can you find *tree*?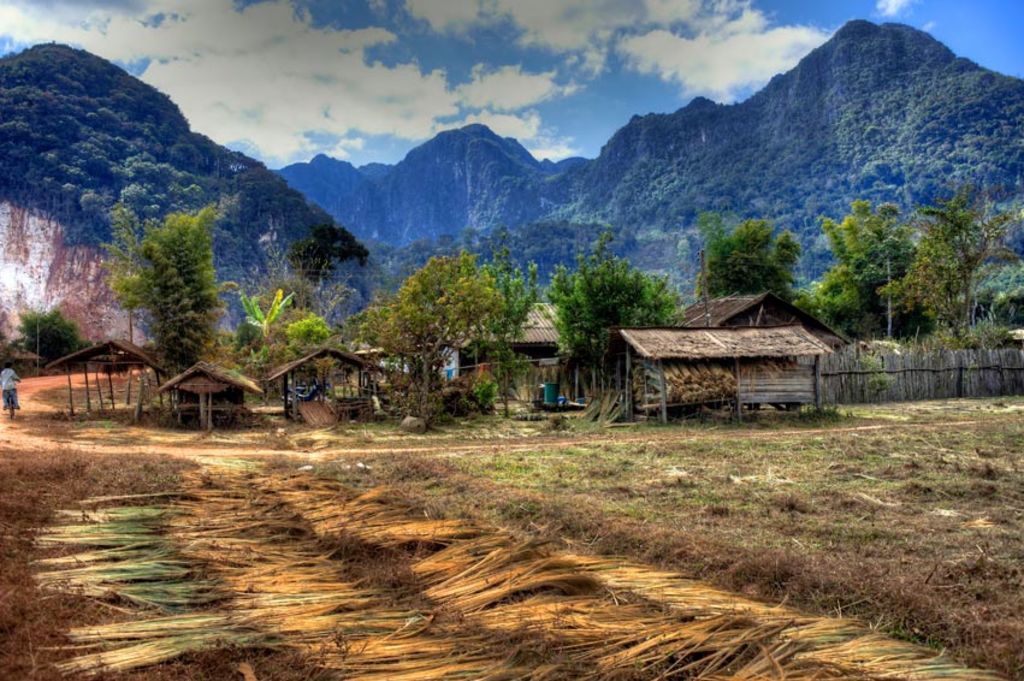
Yes, bounding box: <region>517, 243, 657, 357</region>.
